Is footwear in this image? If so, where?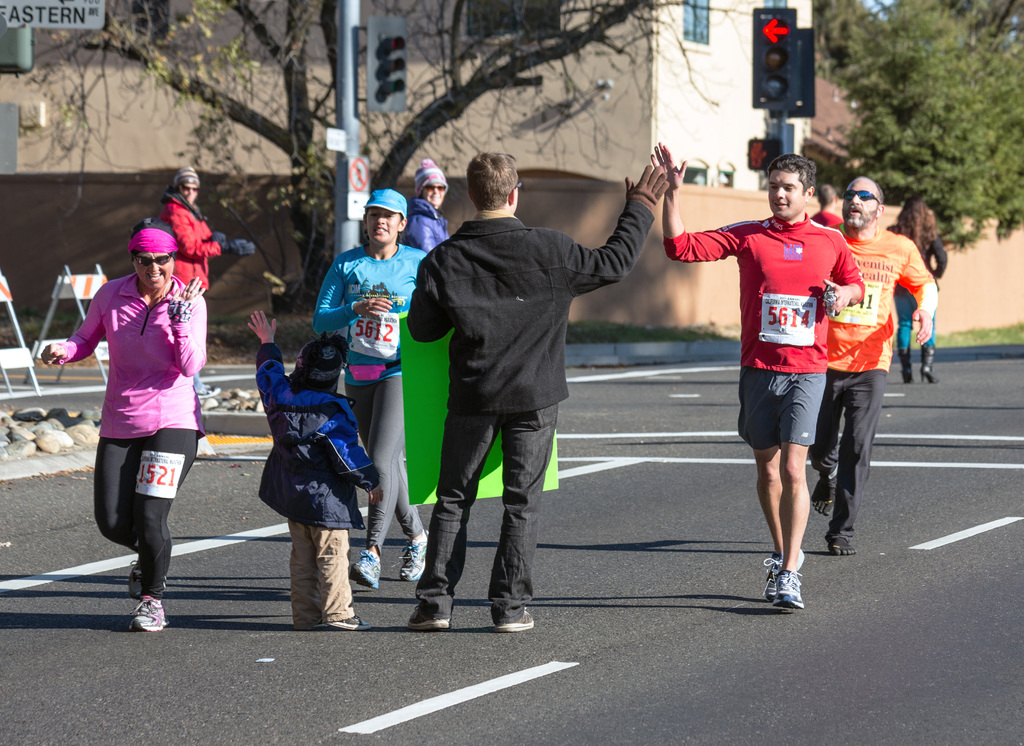
Yes, at rect(324, 610, 372, 633).
